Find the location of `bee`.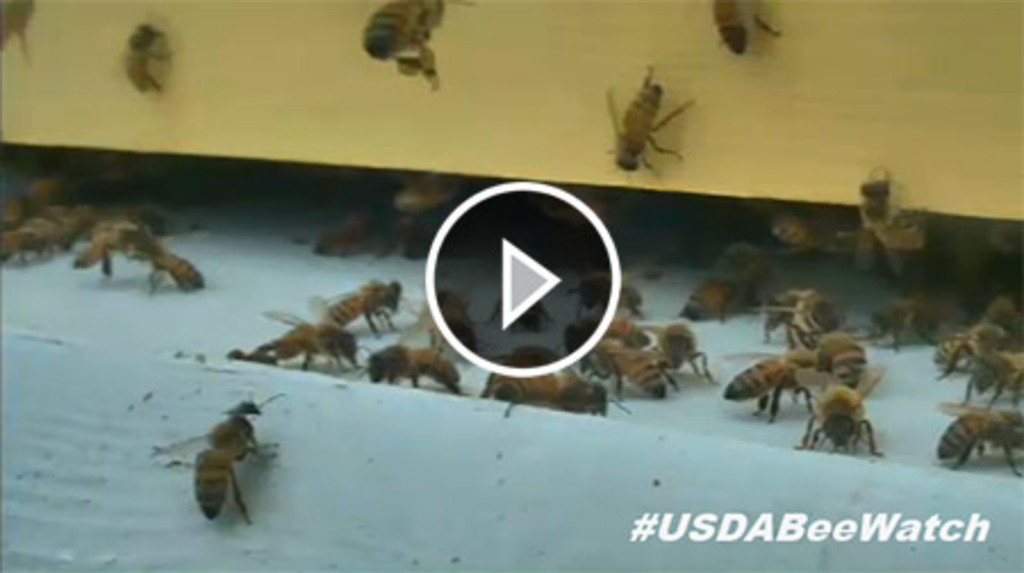
Location: [558, 309, 655, 371].
